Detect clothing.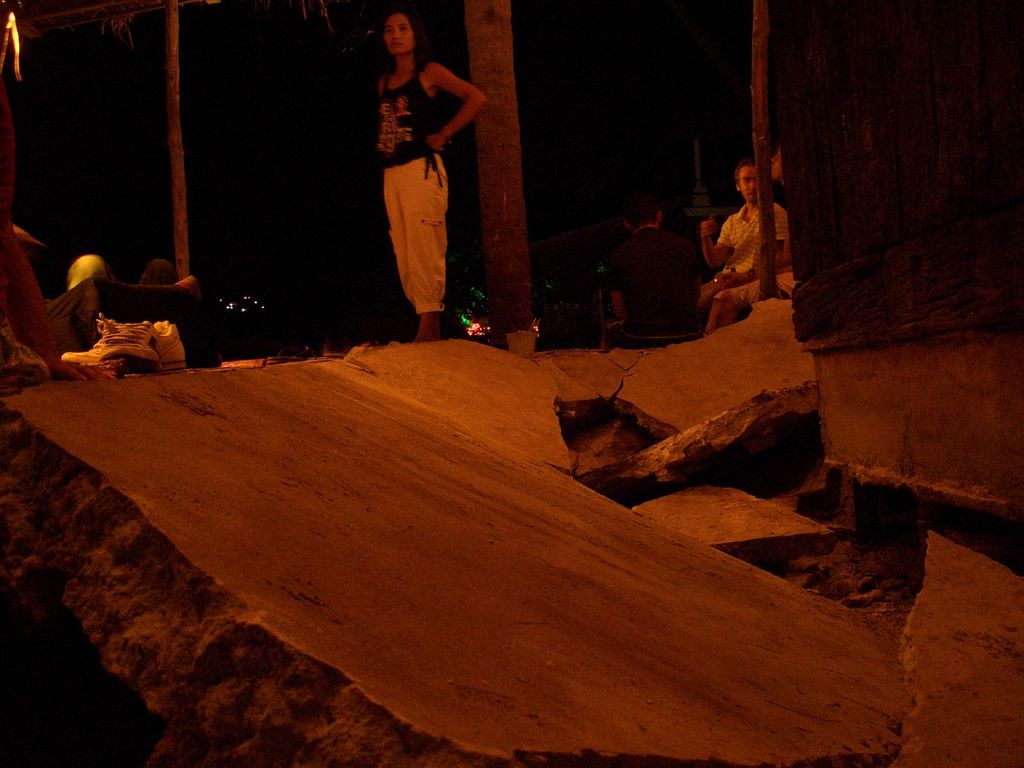
Detected at 612, 224, 701, 340.
